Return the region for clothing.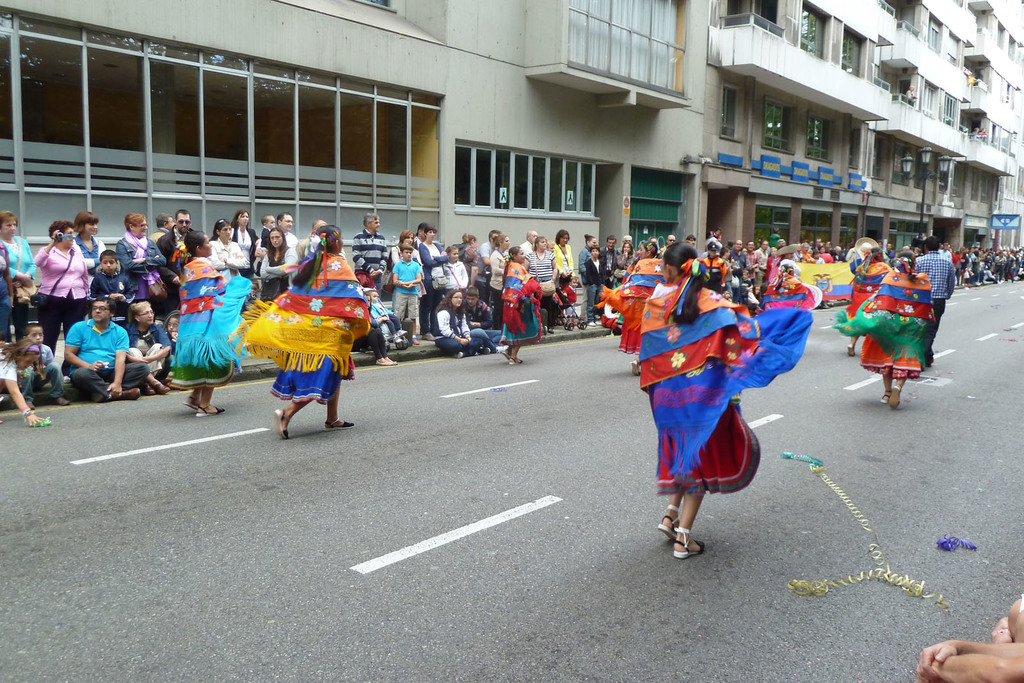
box=[913, 250, 951, 297].
